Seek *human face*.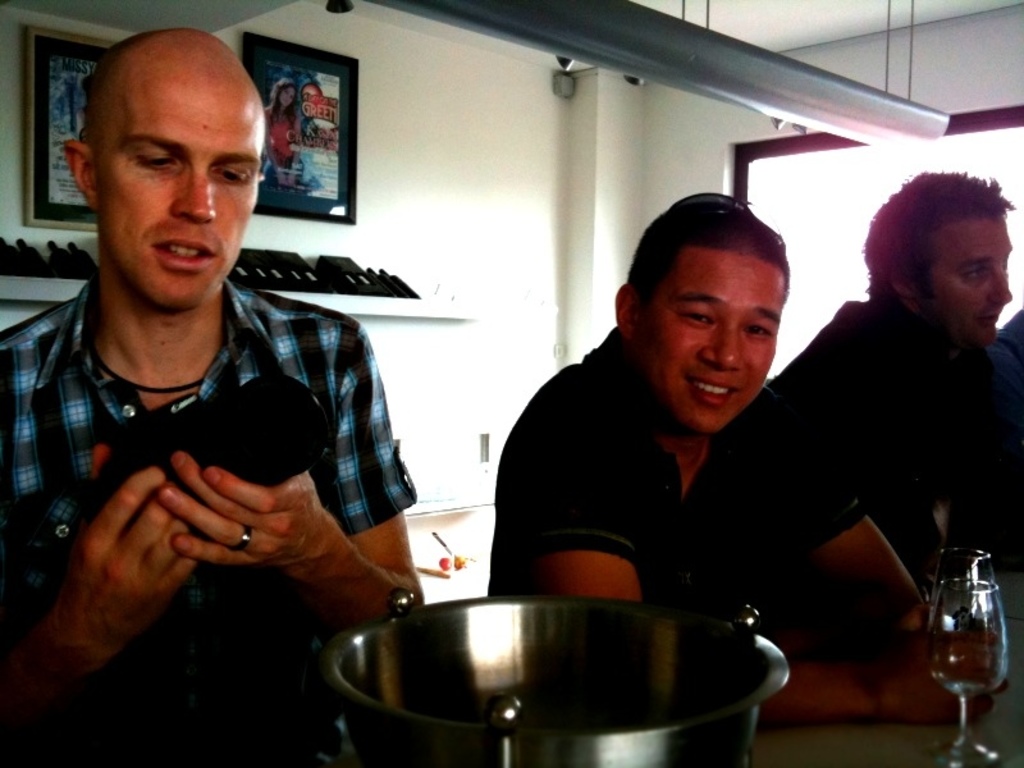
bbox=(630, 250, 783, 435).
